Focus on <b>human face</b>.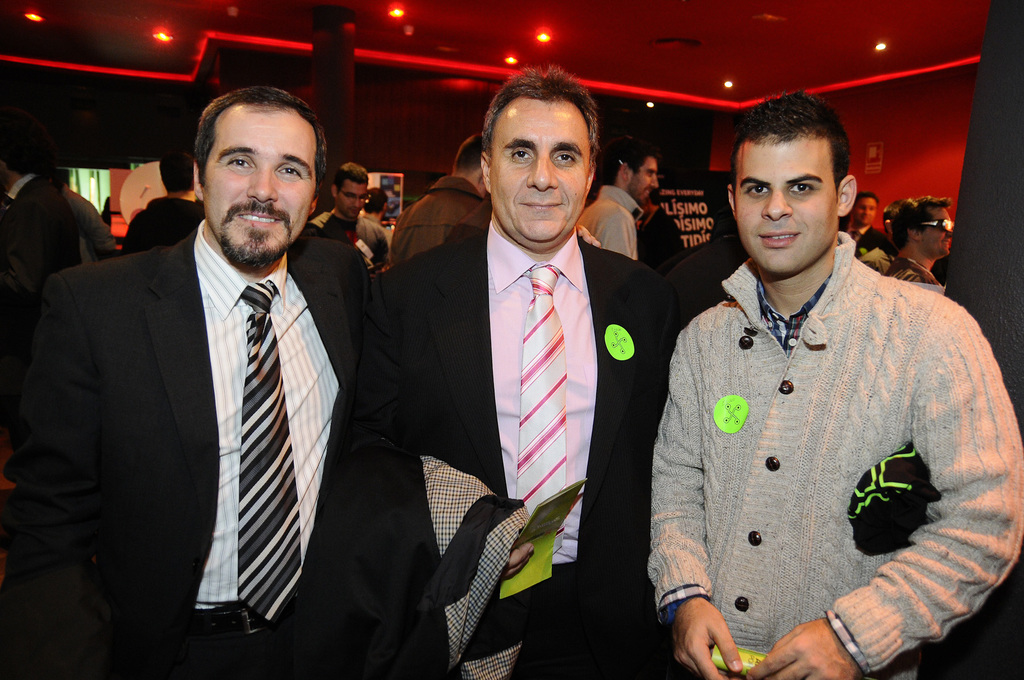
Focused at 205, 109, 314, 256.
